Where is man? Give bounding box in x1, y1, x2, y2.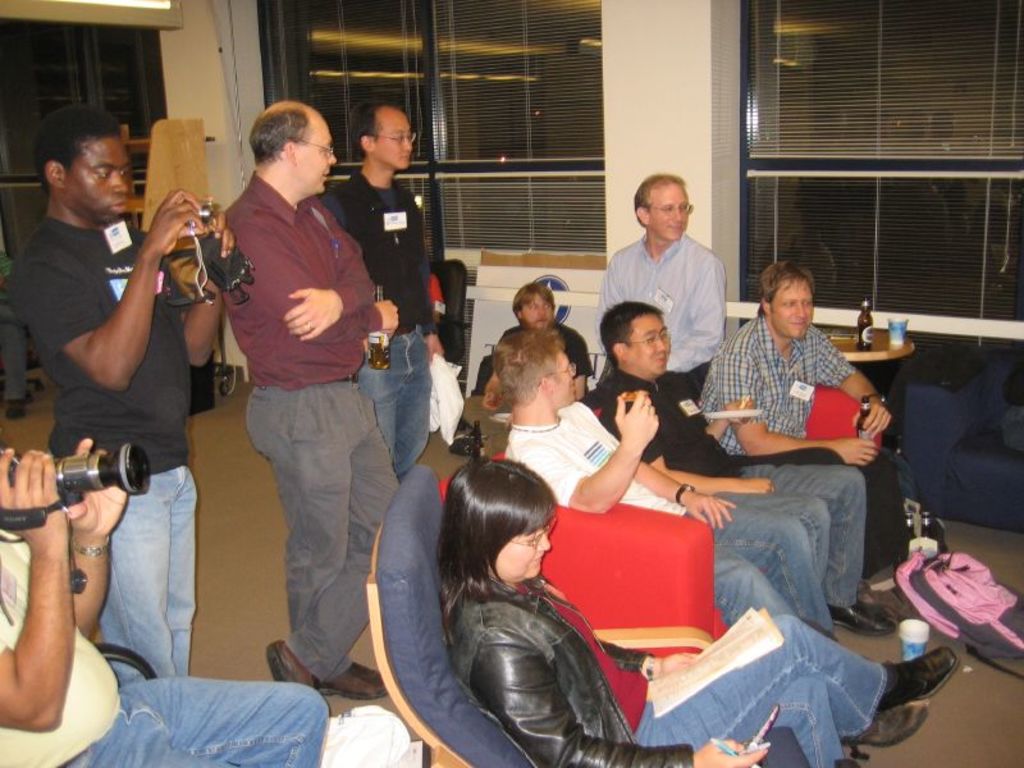
13, 102, 236, 685.
